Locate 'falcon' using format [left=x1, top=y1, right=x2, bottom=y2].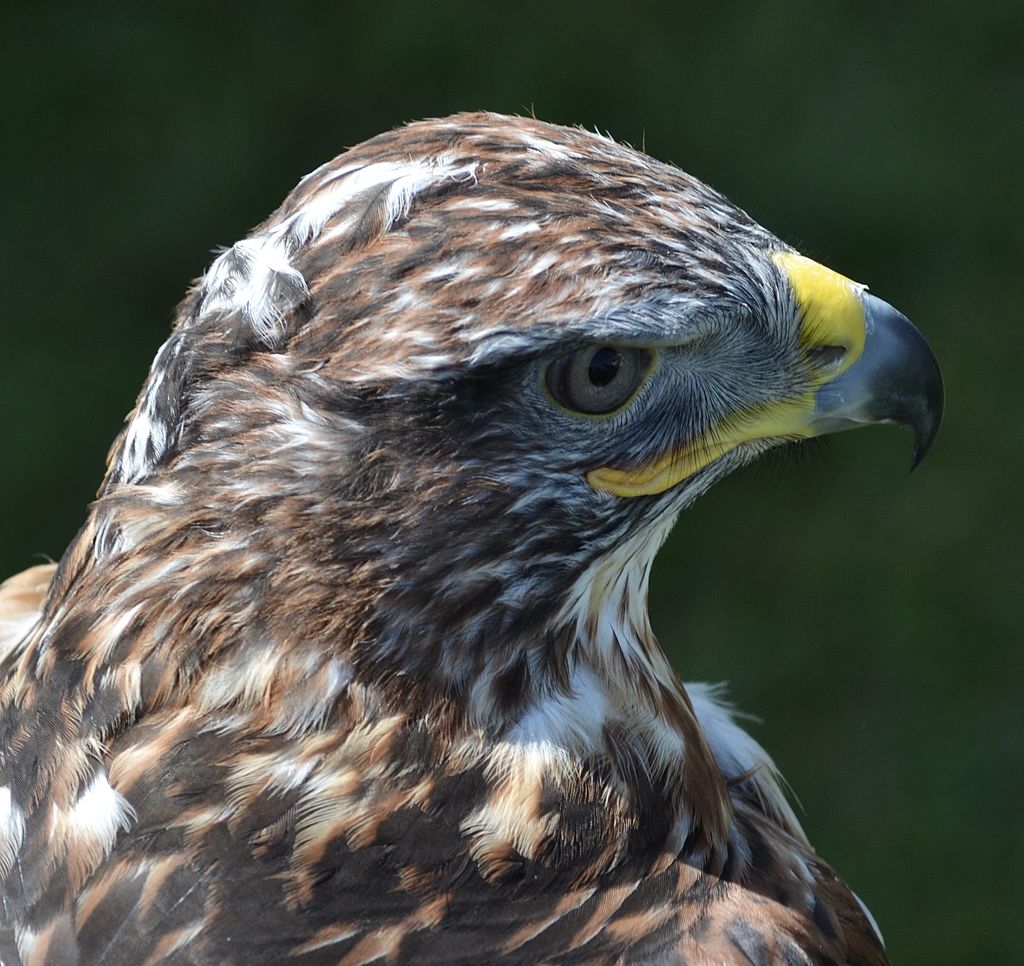
[left=0, top=108, right=943, bottom=965].
